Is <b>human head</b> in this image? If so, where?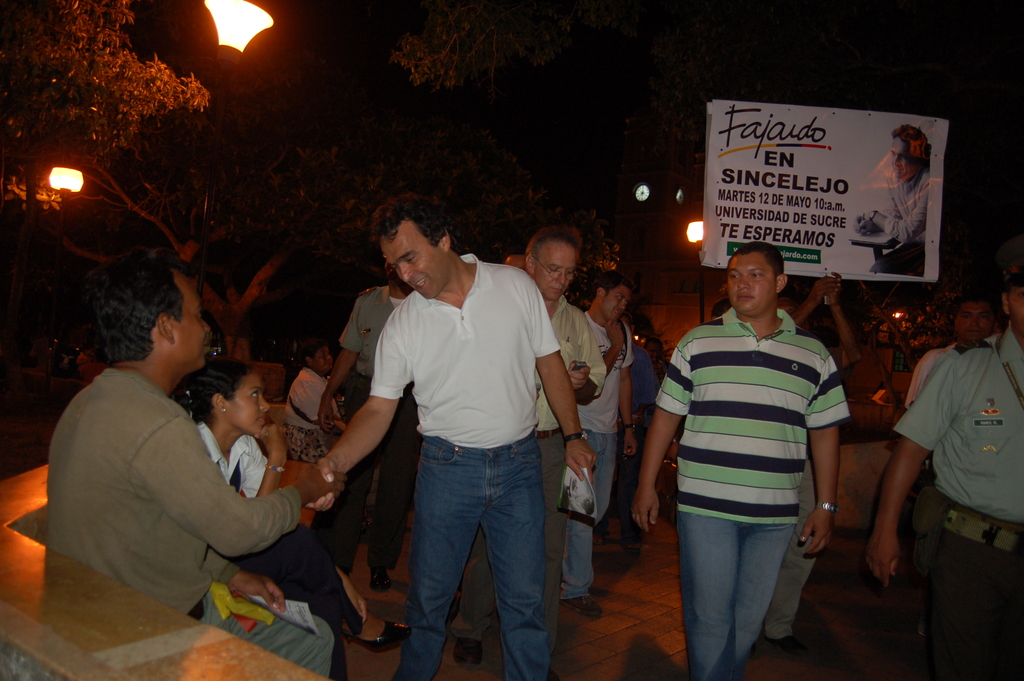
Yes, at 720, 245, 804, 313.
